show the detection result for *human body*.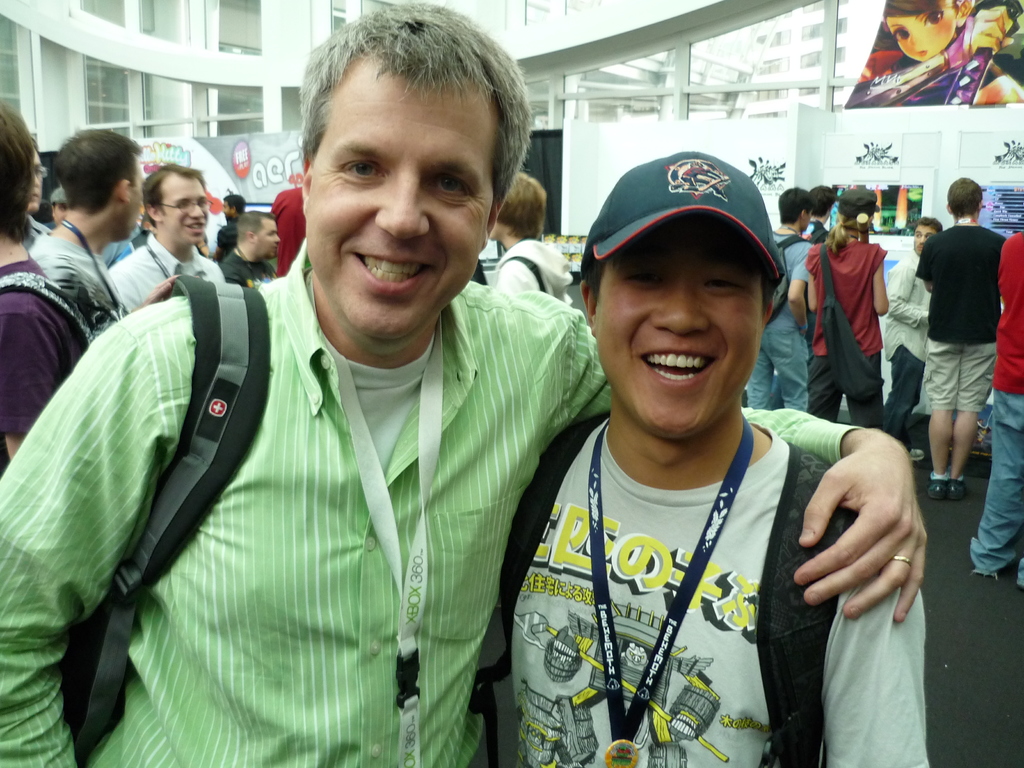
0/236/929/767.
